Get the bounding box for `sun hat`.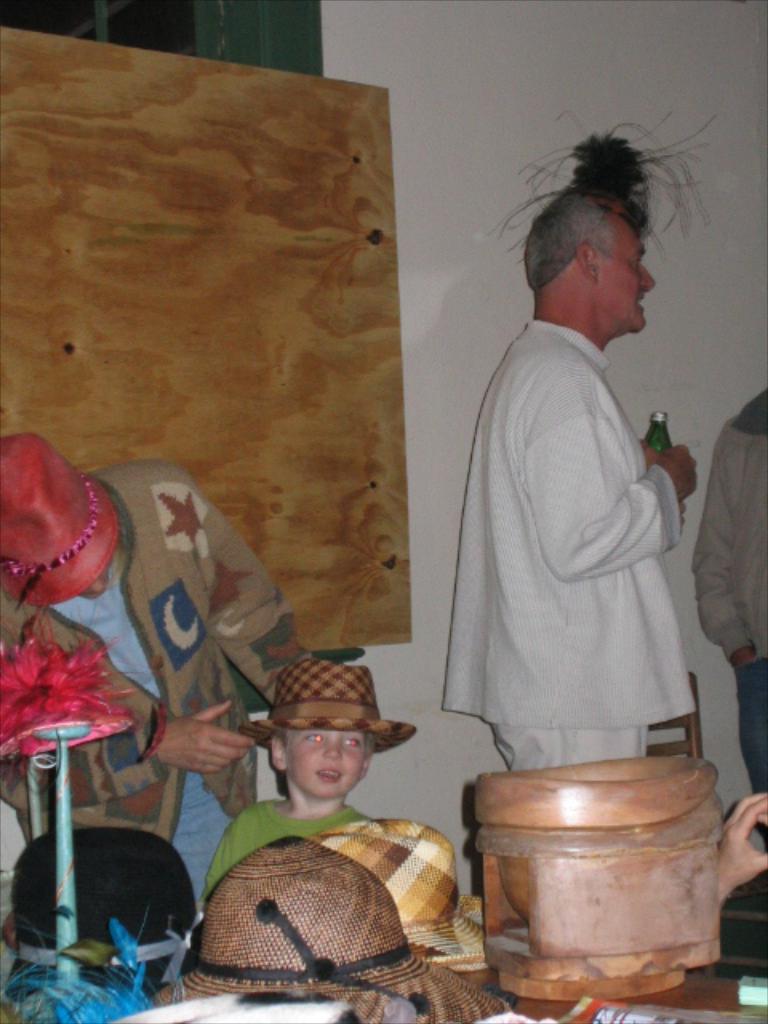
171 835 517 1022.
